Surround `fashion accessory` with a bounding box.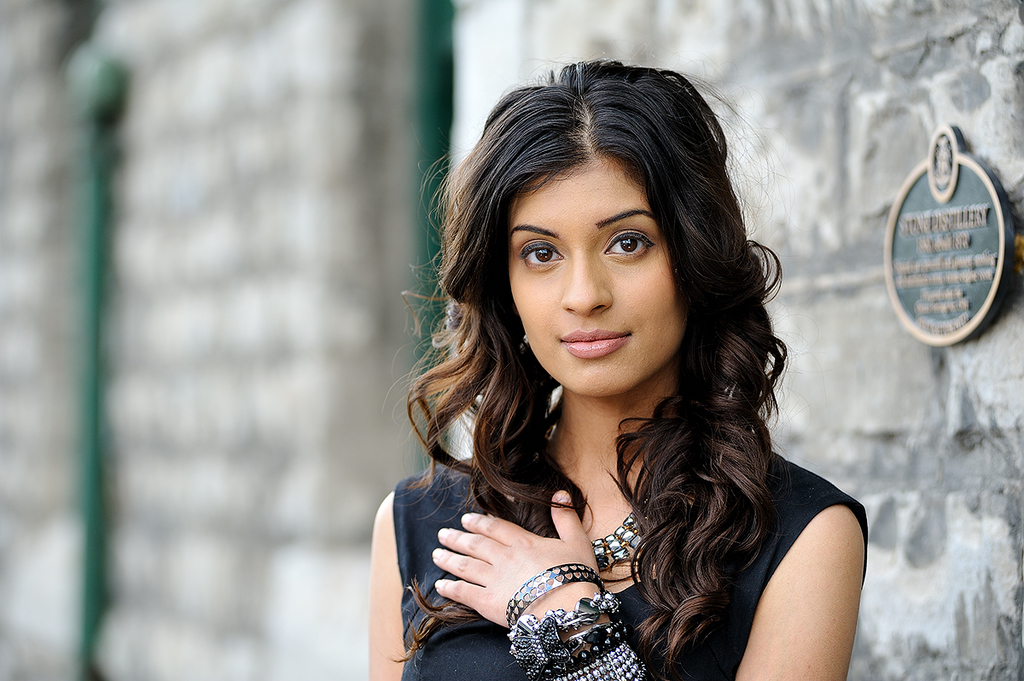
<region>509, 586, 653, 680</region>.
